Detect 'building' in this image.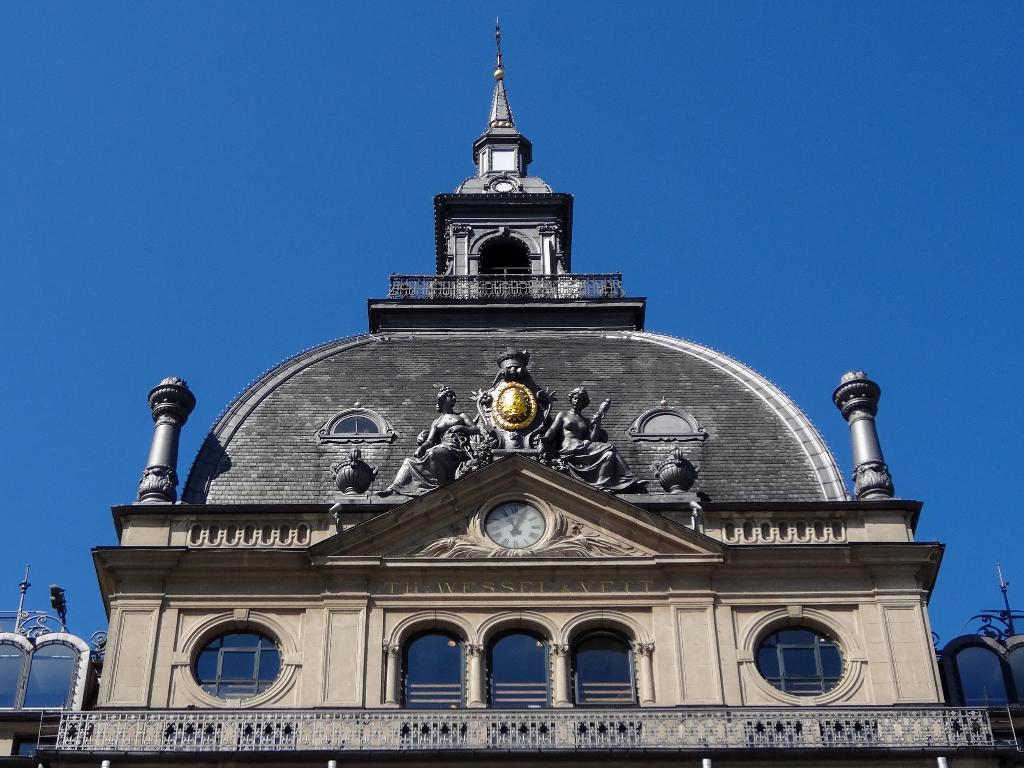
Detection: box=[0, 20, 1023, 767].
